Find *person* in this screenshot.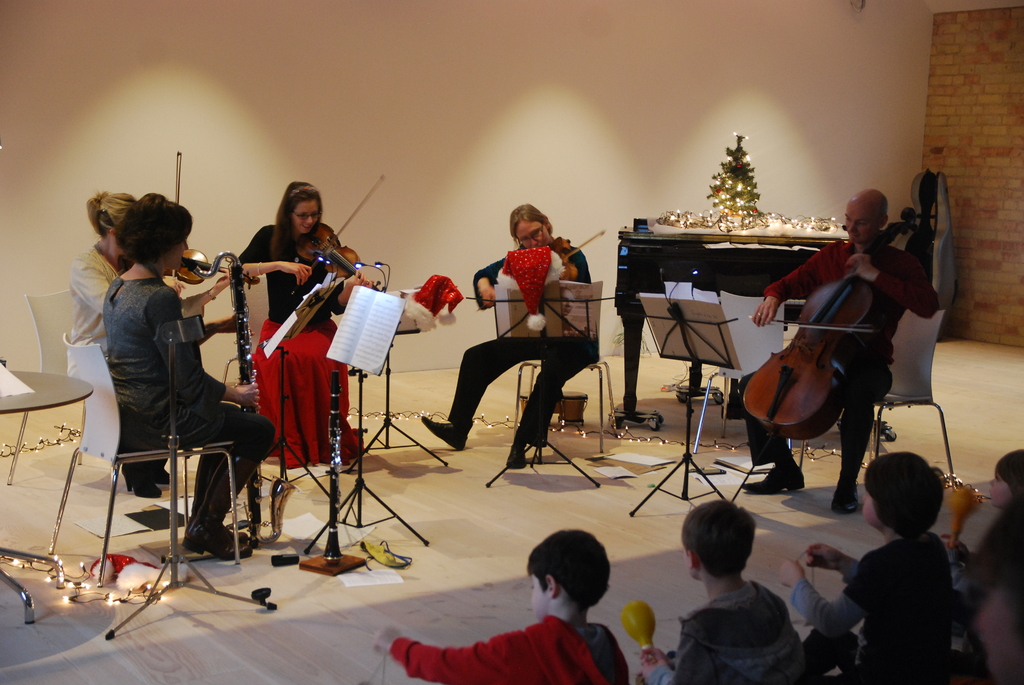
The bounding box for *person* is crop(234, 175, 386, 468).
